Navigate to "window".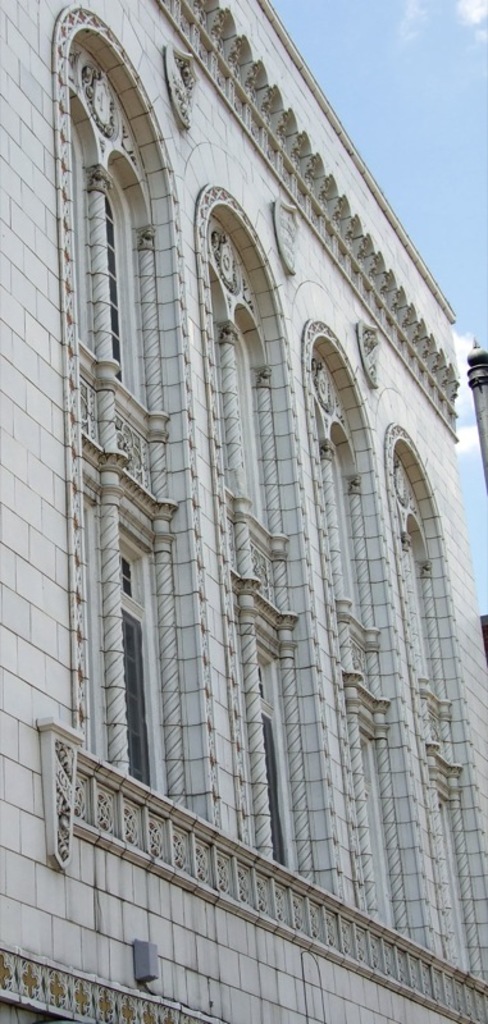
Navigation target: (261, 712, 288, 868).
